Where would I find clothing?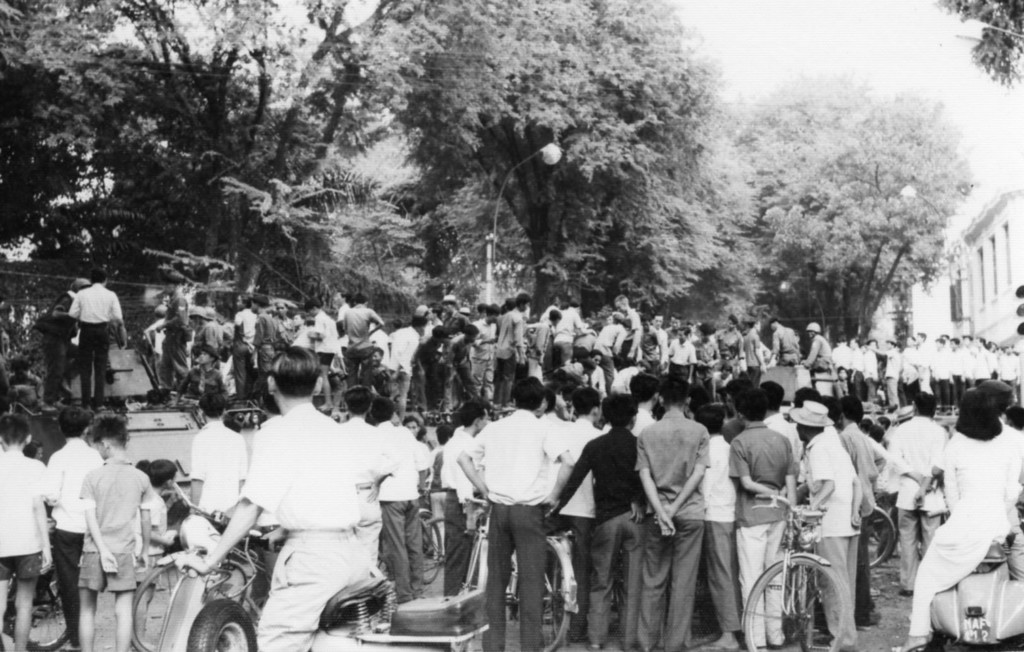
At box=[673, 336, 698, 363].
